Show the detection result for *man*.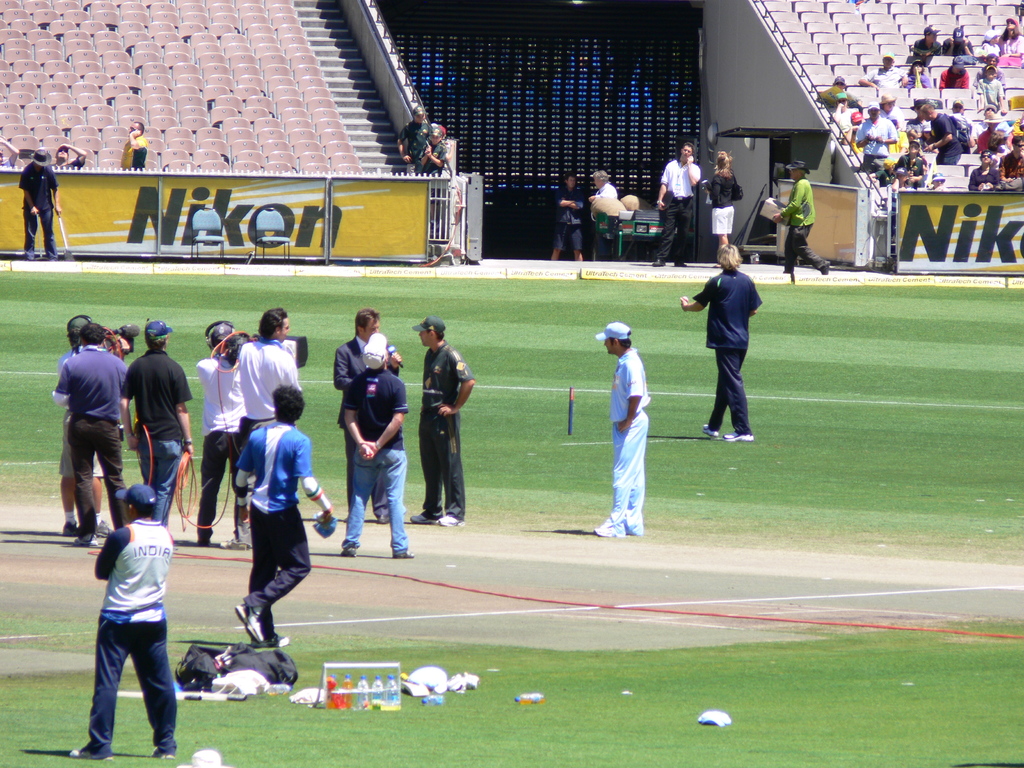
<region>418, 125, 450, 175</region>.
